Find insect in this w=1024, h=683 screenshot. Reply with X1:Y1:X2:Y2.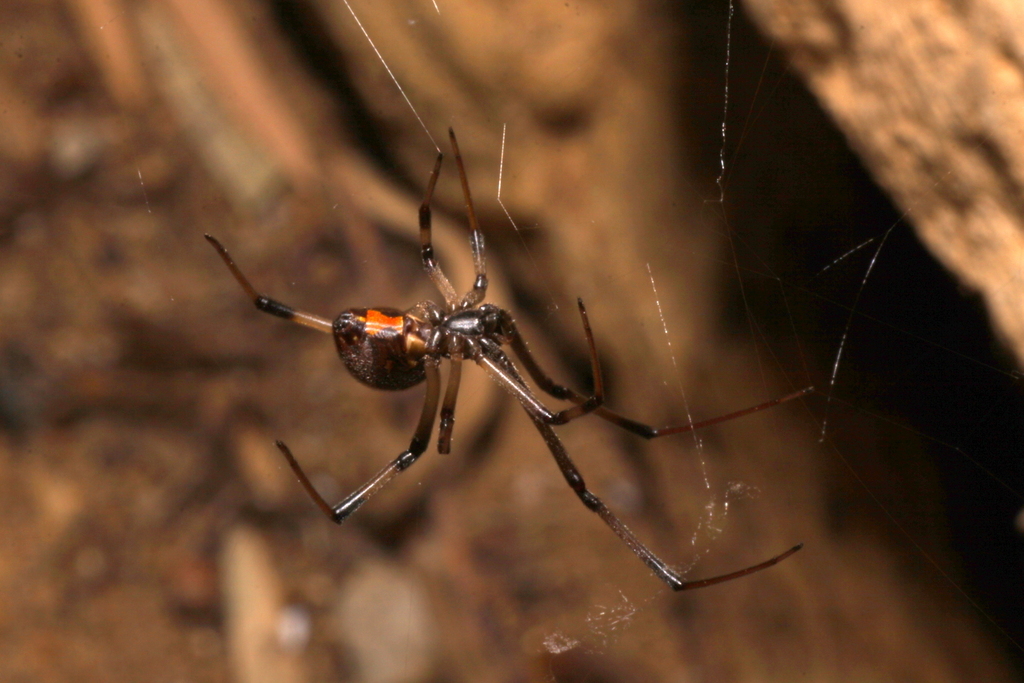
197:123:820:597.
